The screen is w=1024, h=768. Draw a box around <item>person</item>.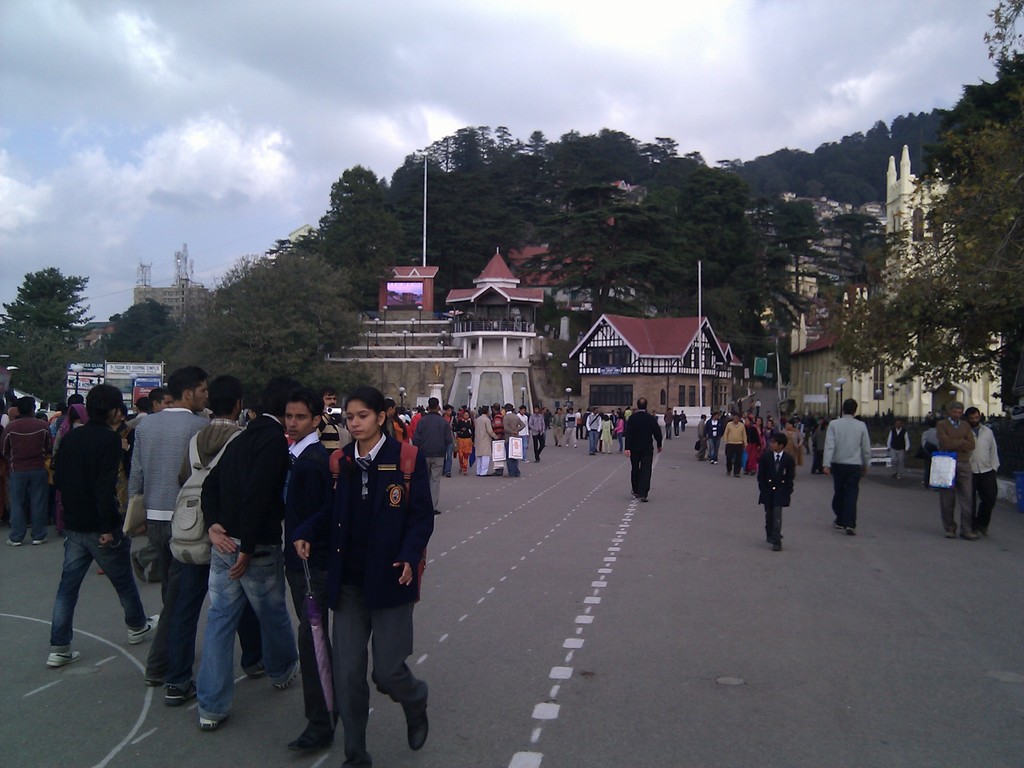
region(936, 399, 973, 541).
